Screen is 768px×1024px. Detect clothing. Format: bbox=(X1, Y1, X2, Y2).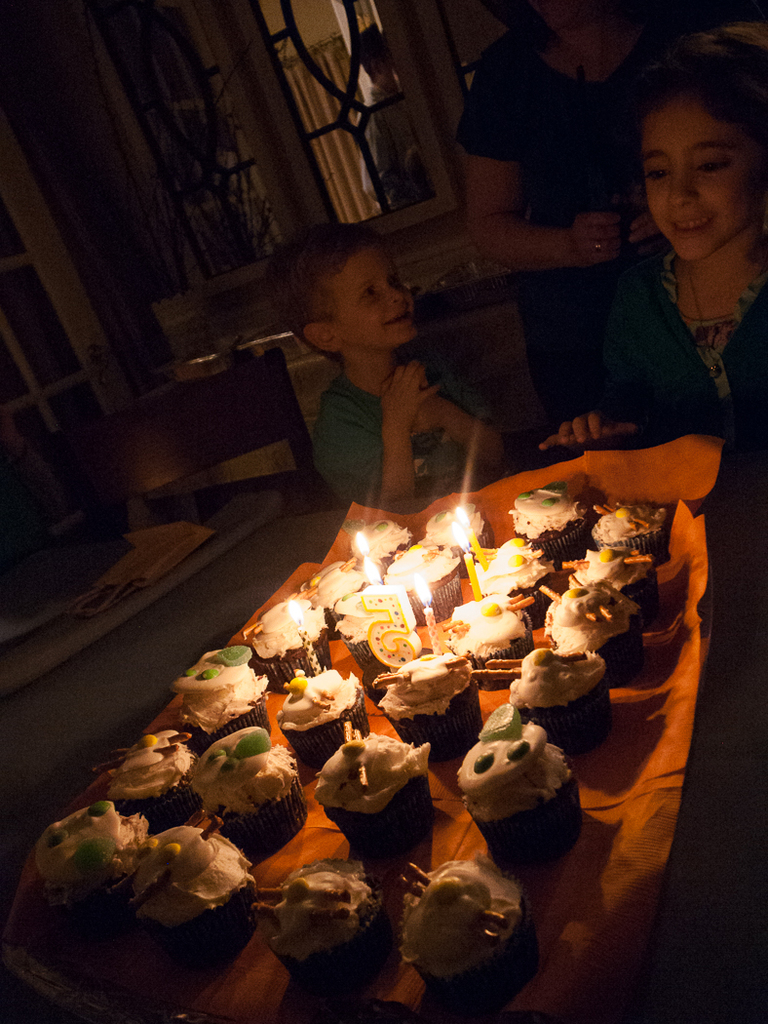
bbox=(600, 256, 767, 414).
